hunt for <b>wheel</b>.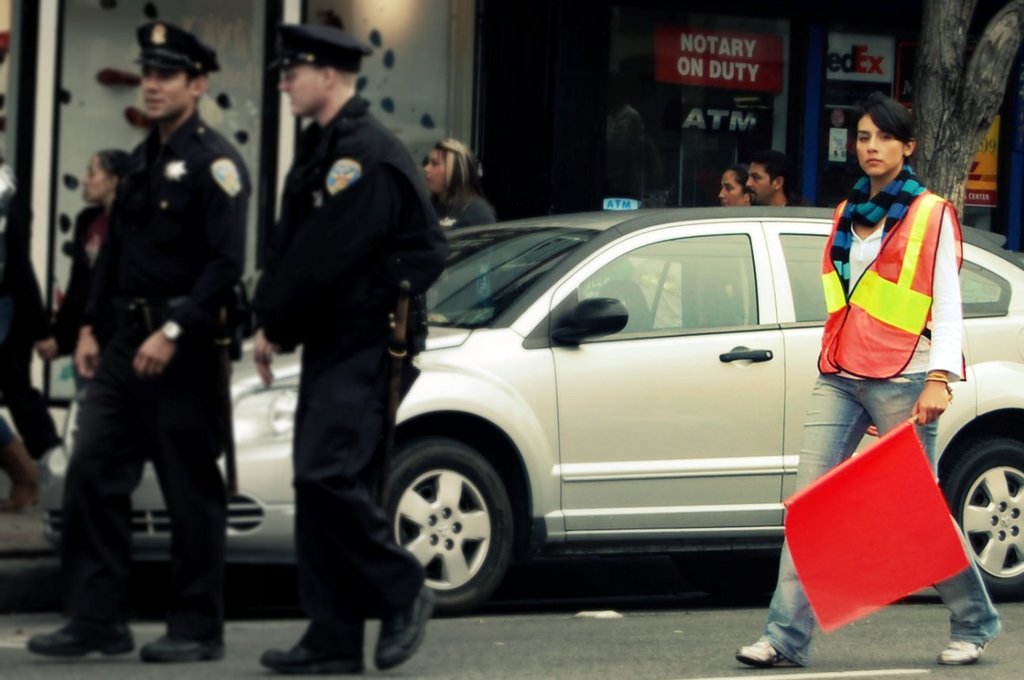
Hunted down at select_region(928, 434, 1023, 605).
